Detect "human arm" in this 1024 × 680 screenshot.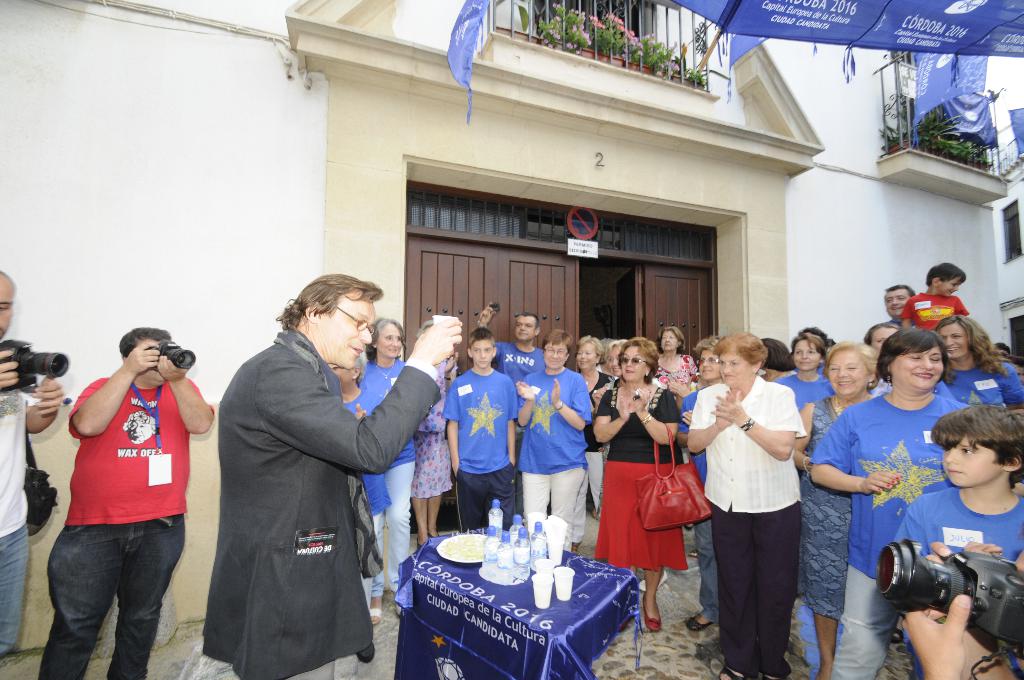
Detection: pyautogui.locateOnScreen(518, 376, 535, 434).
